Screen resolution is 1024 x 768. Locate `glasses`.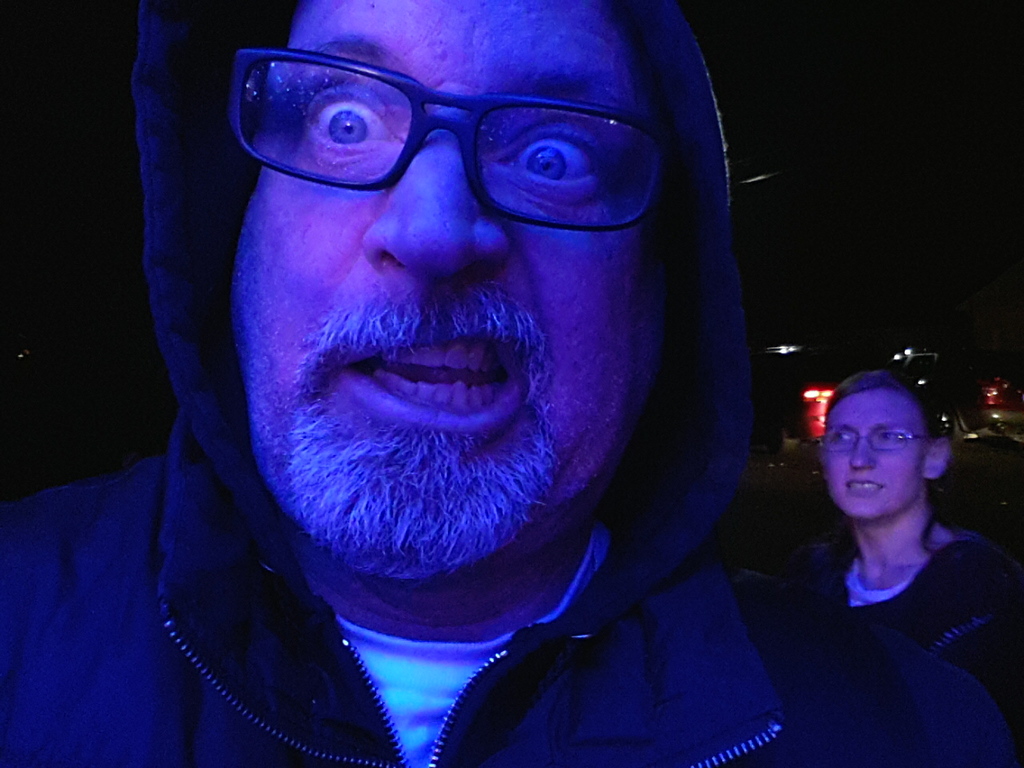
817,429,931,451.
